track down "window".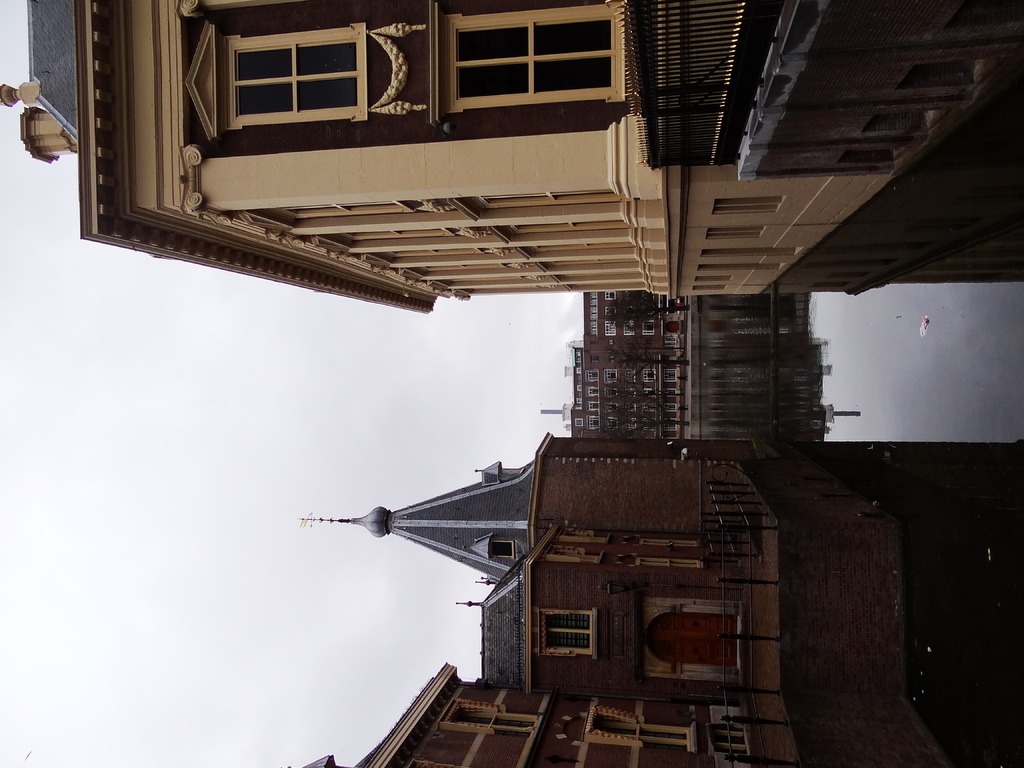
Tracked to [left=605, top=307, right=614, bottom=317].
